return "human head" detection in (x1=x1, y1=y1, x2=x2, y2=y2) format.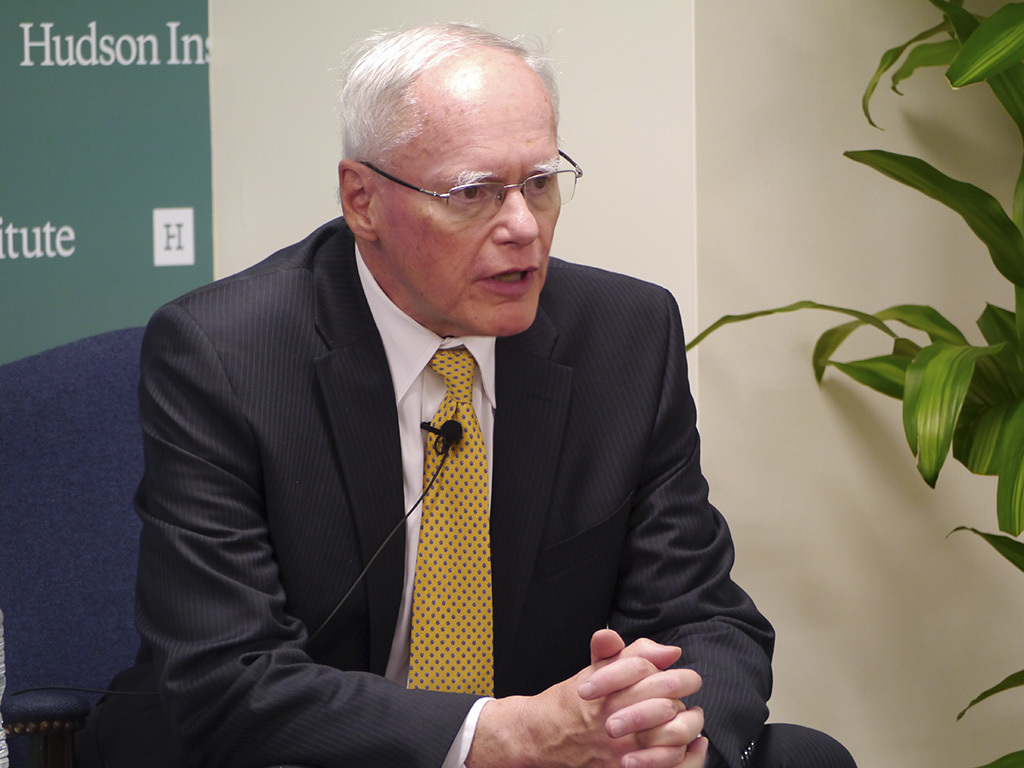
(x1=323, y1=20, x2=584, y2=317).
